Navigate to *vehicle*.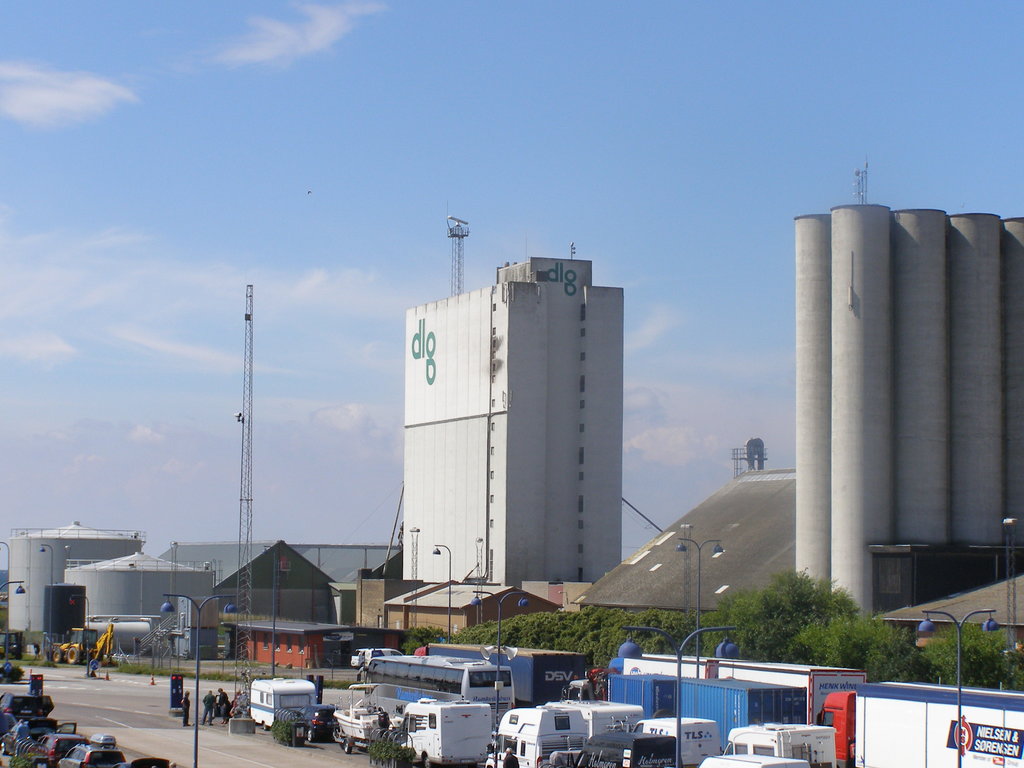
Navigation target: [left=346, top=646, right=401, bottom=667].
